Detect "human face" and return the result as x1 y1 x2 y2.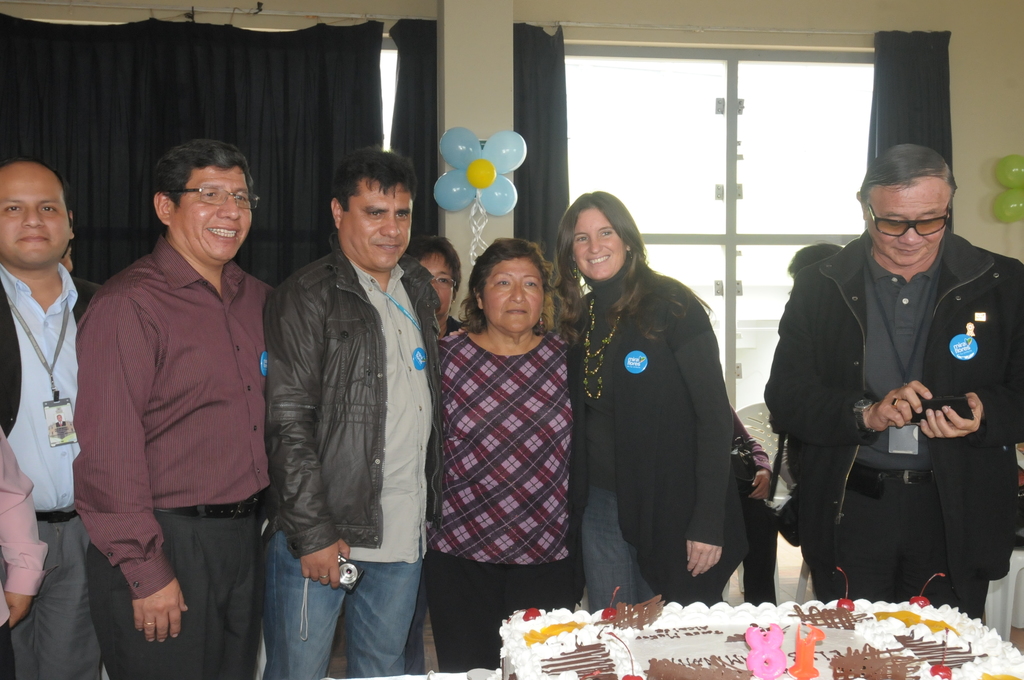
337 175 406 270.
